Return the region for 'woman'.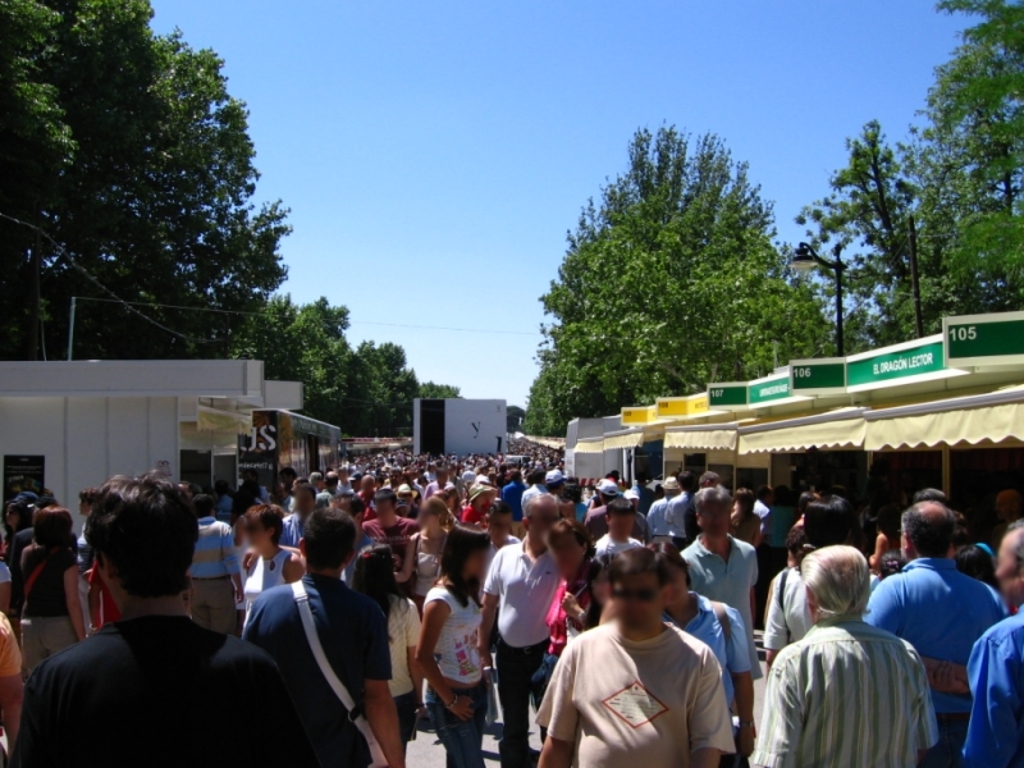
rect(344, 541, 426, 763).
